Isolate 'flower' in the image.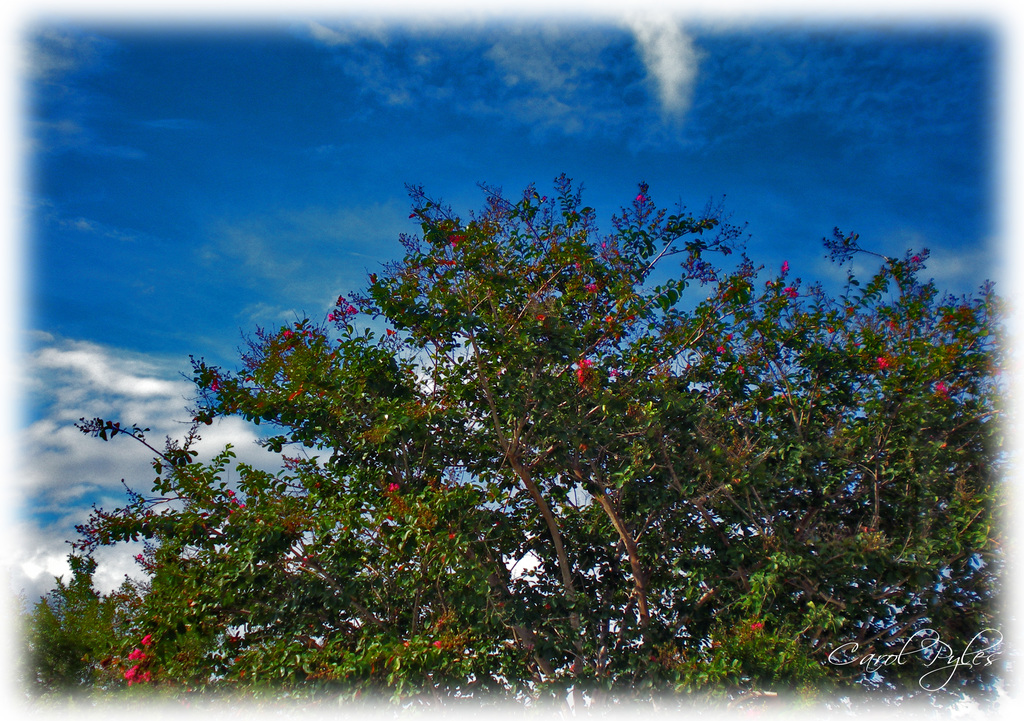
Isolated region: [447,225,470,249].
